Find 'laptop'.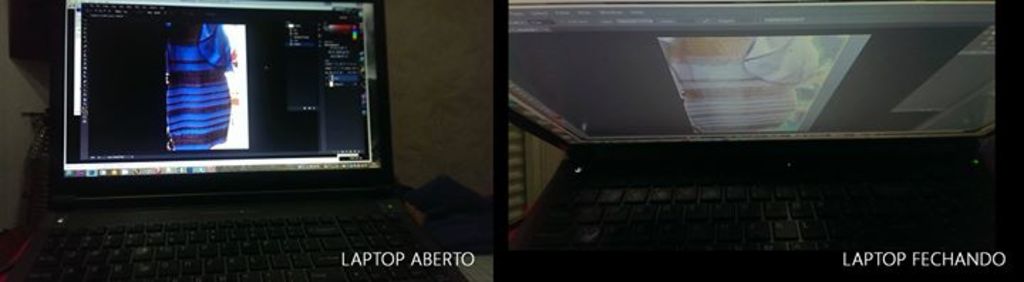
[16,0,401,281].
